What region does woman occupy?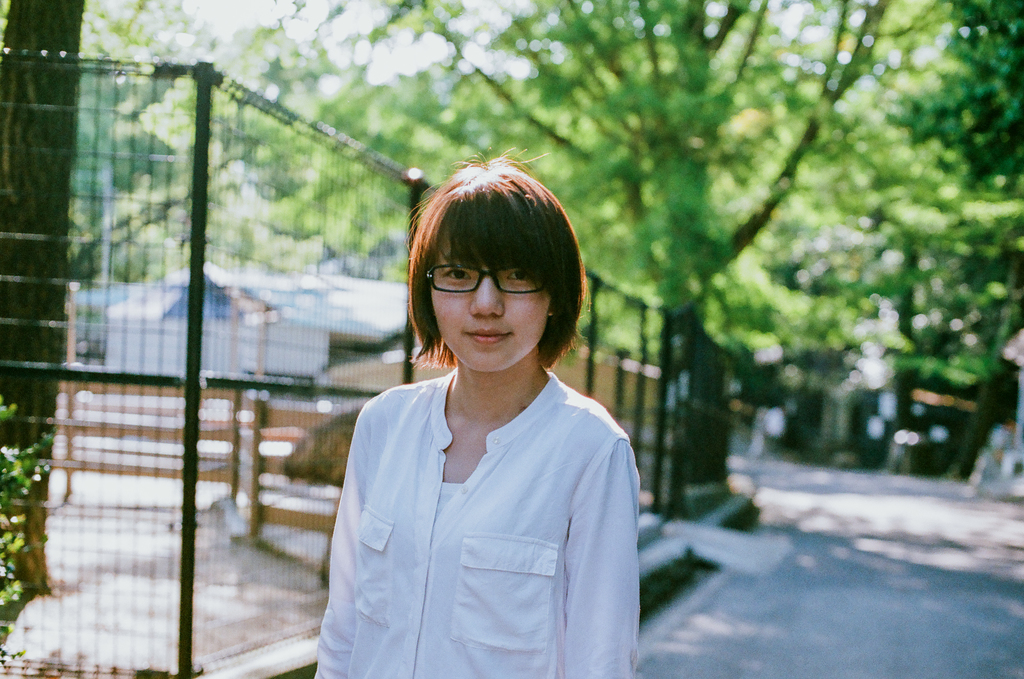
(310,172,658,674).
